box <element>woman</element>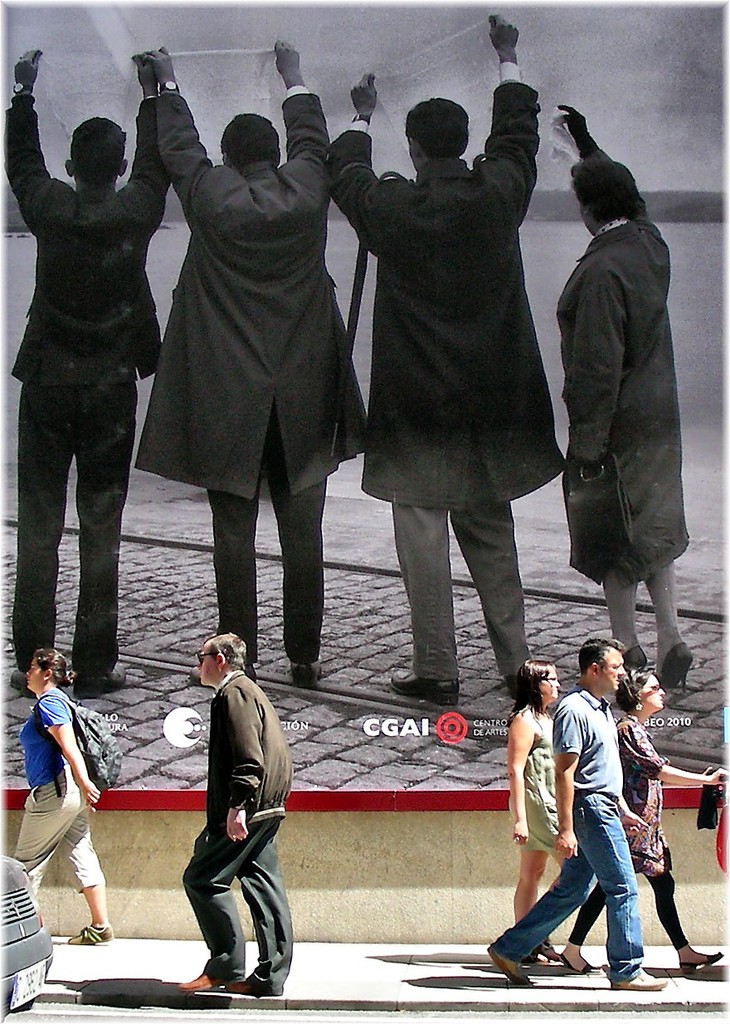
box(557, 666, 728, 978)
